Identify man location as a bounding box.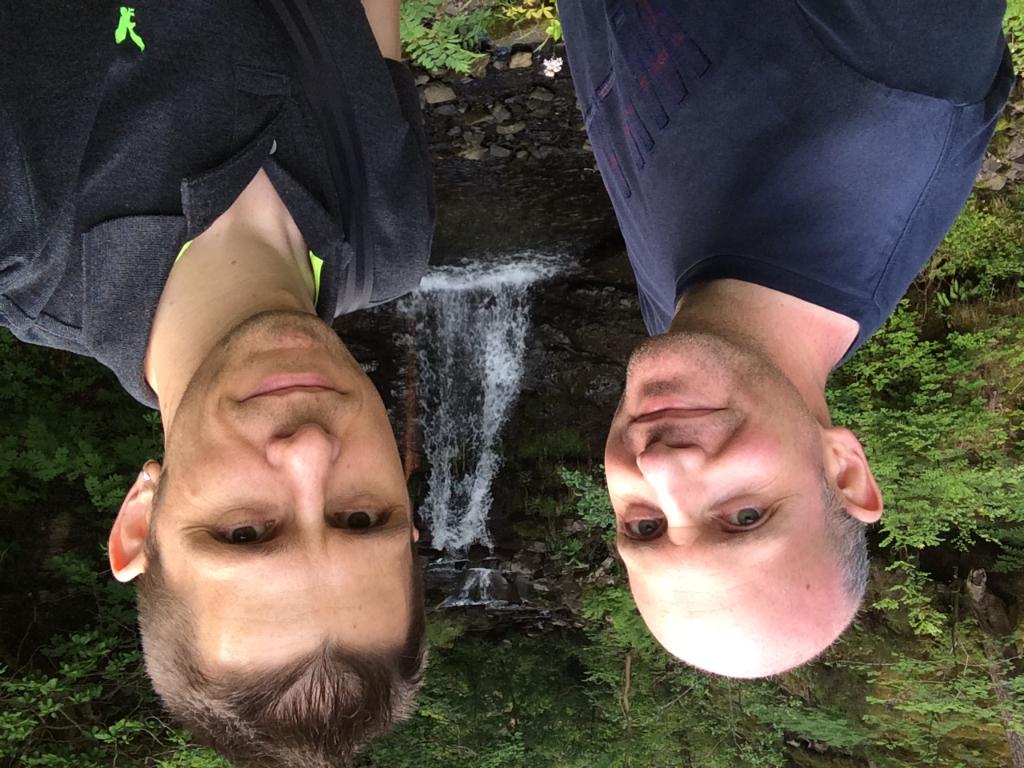
locate(0, 0, 438, 767).
